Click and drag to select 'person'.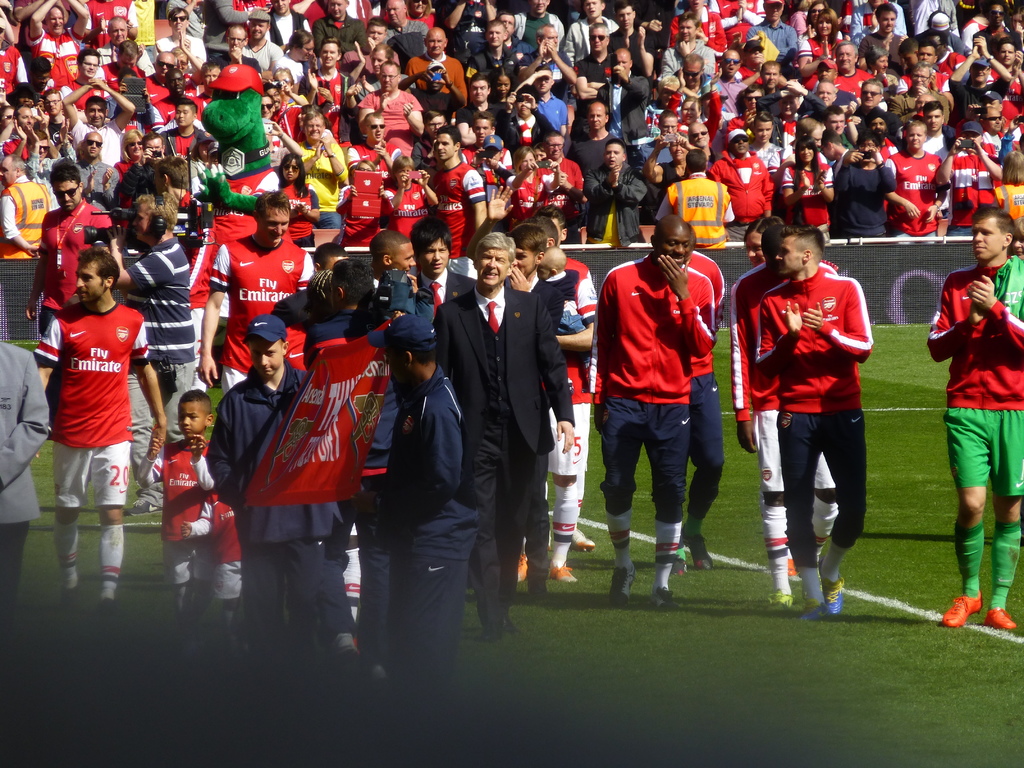
Selection: bbox=[600, 198, 728, 605].
